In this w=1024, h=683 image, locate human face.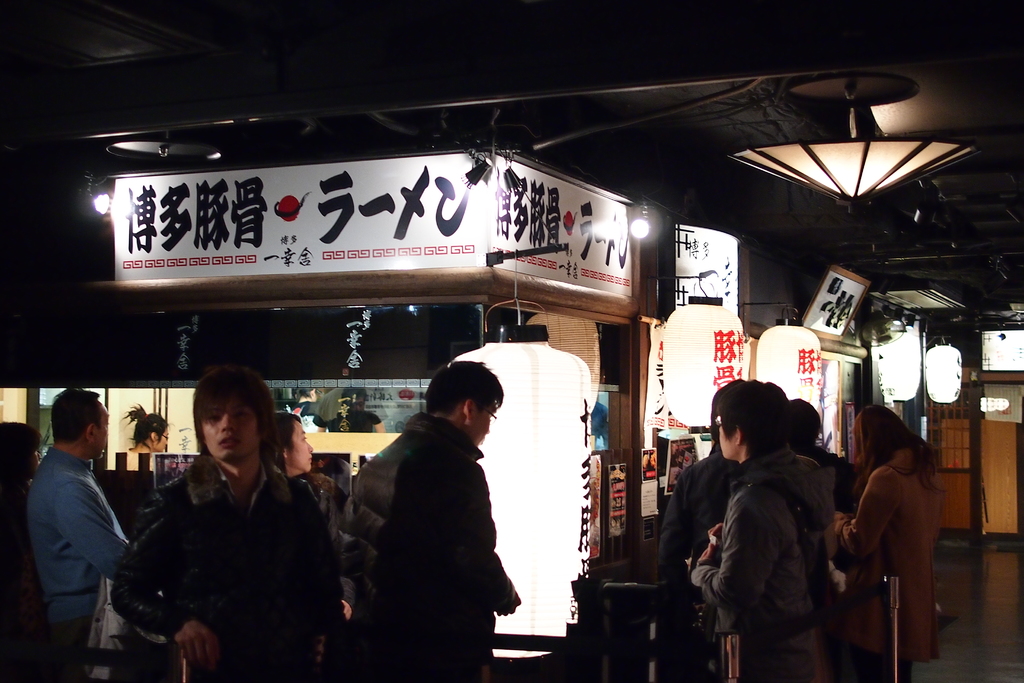
Bounding box: BBox(156, 426, 169, 452).
